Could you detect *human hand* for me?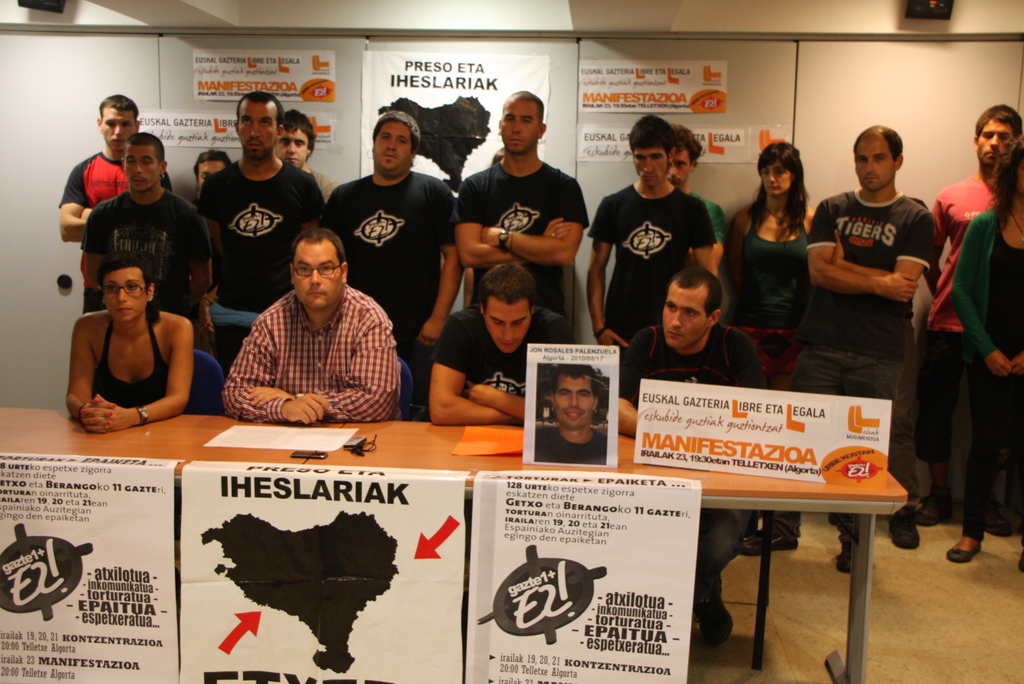
Detection result: BBox(598, 331, 629, 351).
